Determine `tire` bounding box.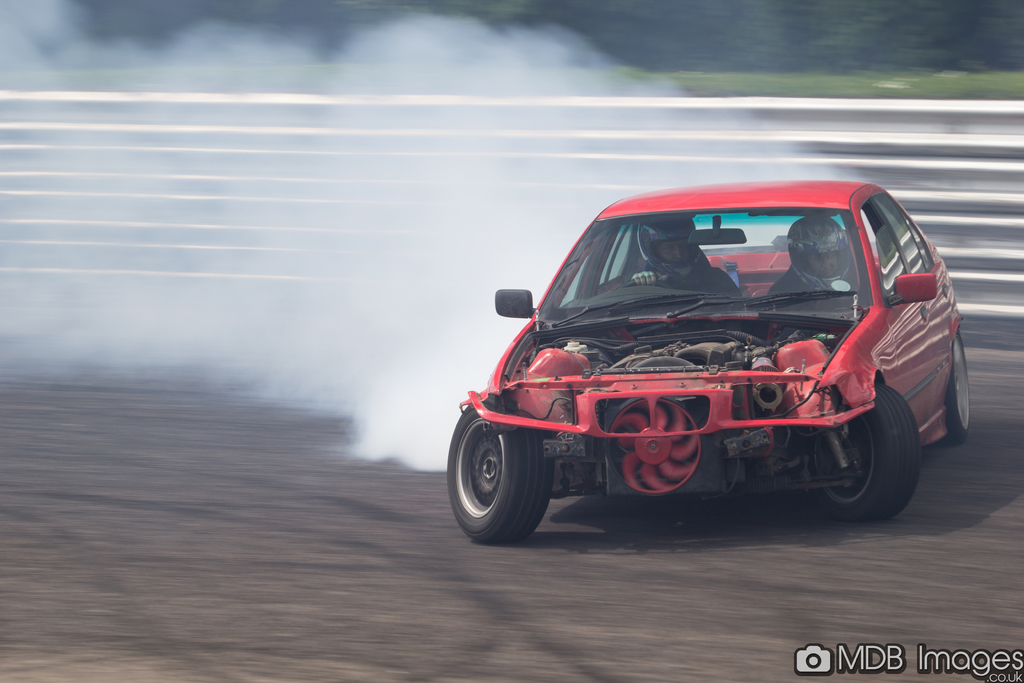
Determined: bbox(454, 397, 568, 544).
